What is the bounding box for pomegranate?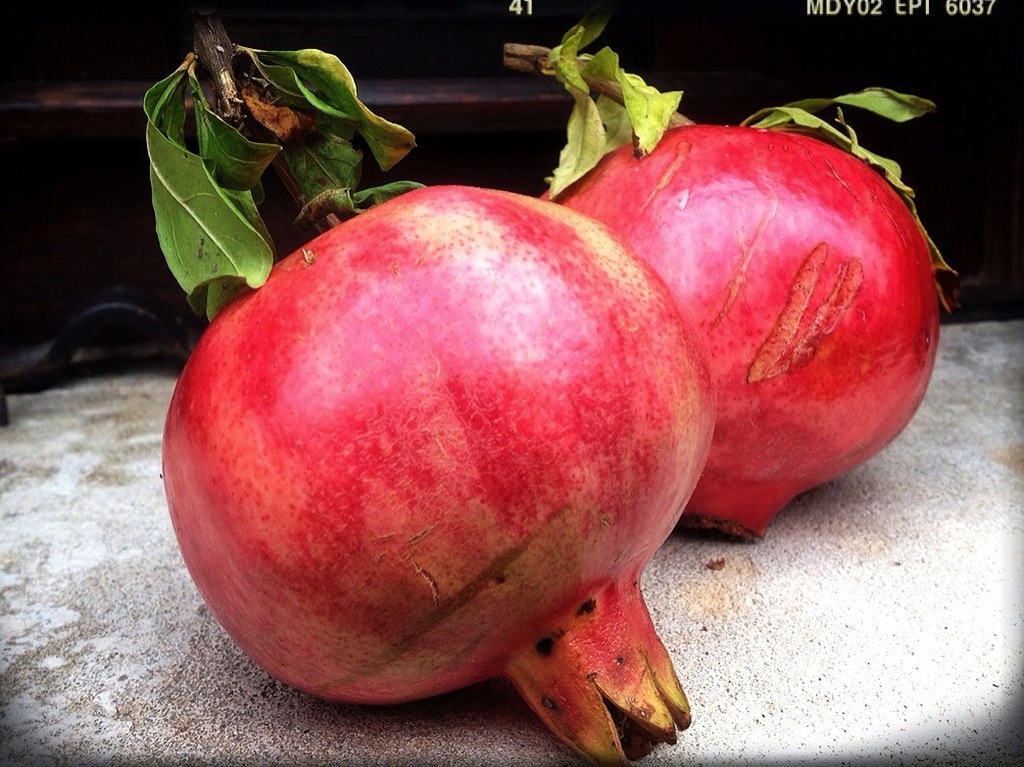
<box>156,183,713,766</box>.
